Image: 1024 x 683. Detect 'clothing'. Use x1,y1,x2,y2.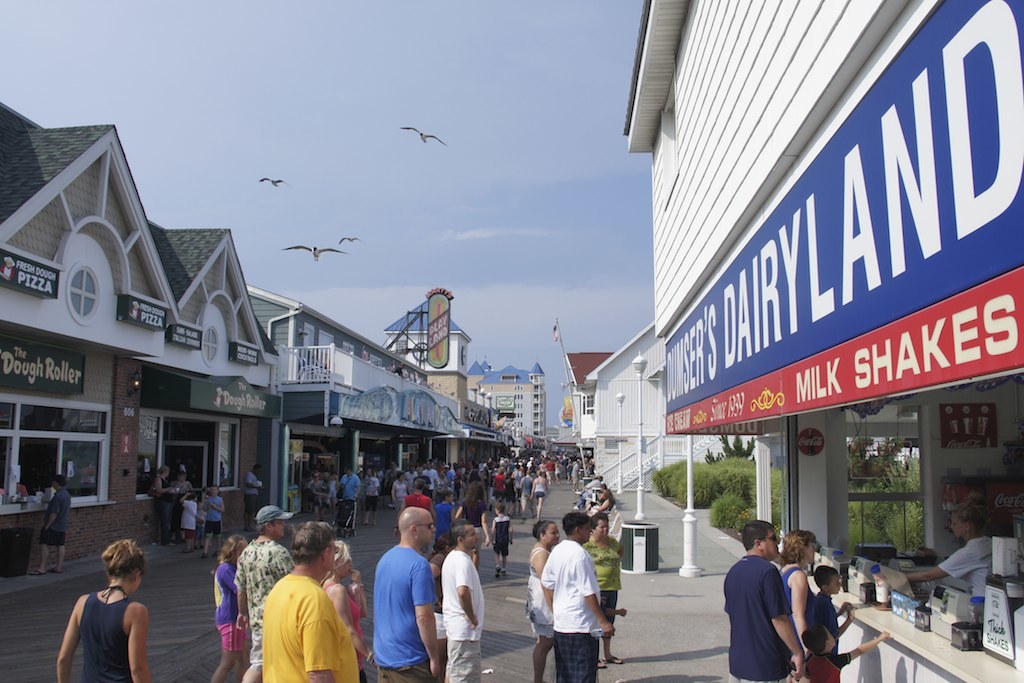
78,590,134,682.
